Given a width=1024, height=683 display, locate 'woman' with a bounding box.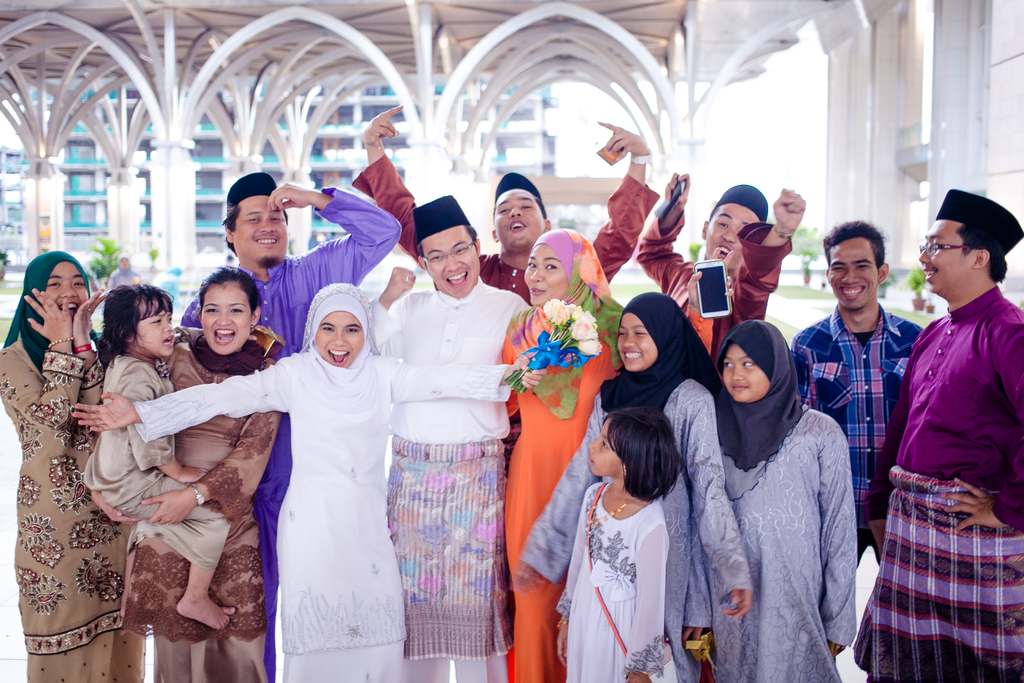
Located: [515, 290, 750, 676].
